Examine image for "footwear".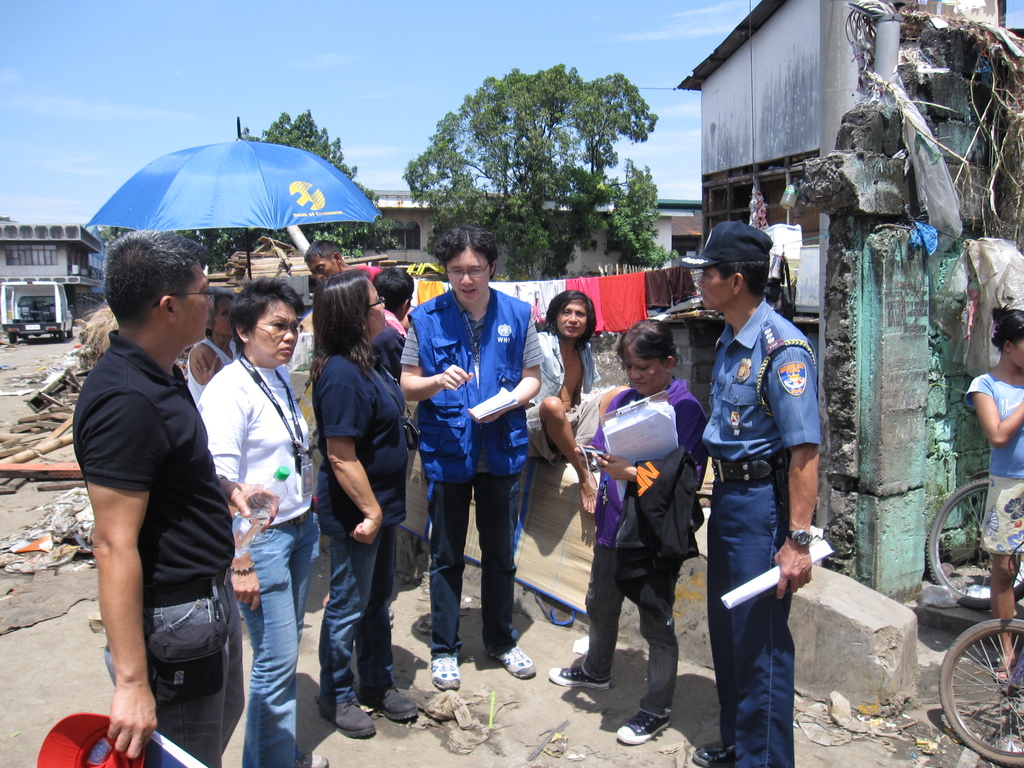
Examination result: 694, 744, 732, 767.
